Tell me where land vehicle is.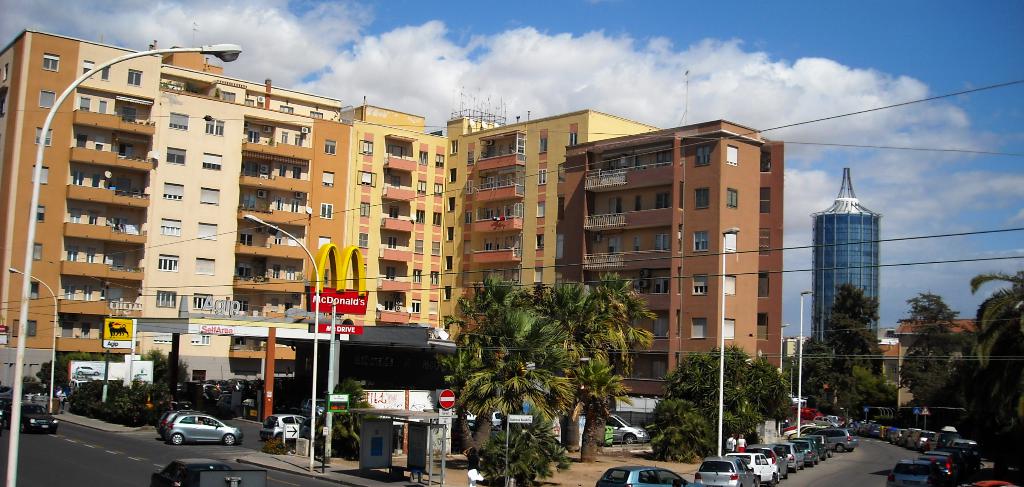
land vehicle is at box=[794, 436, 816, 465].
